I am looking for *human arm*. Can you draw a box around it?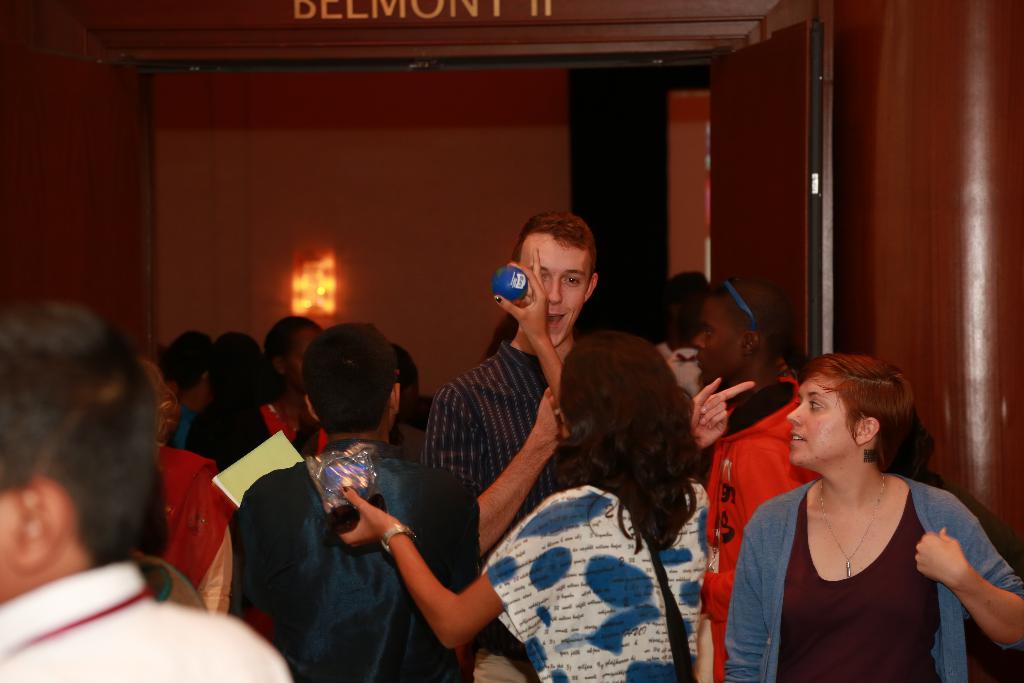
Sure, the bounding box is Rect(493, 242, 560, 431).
